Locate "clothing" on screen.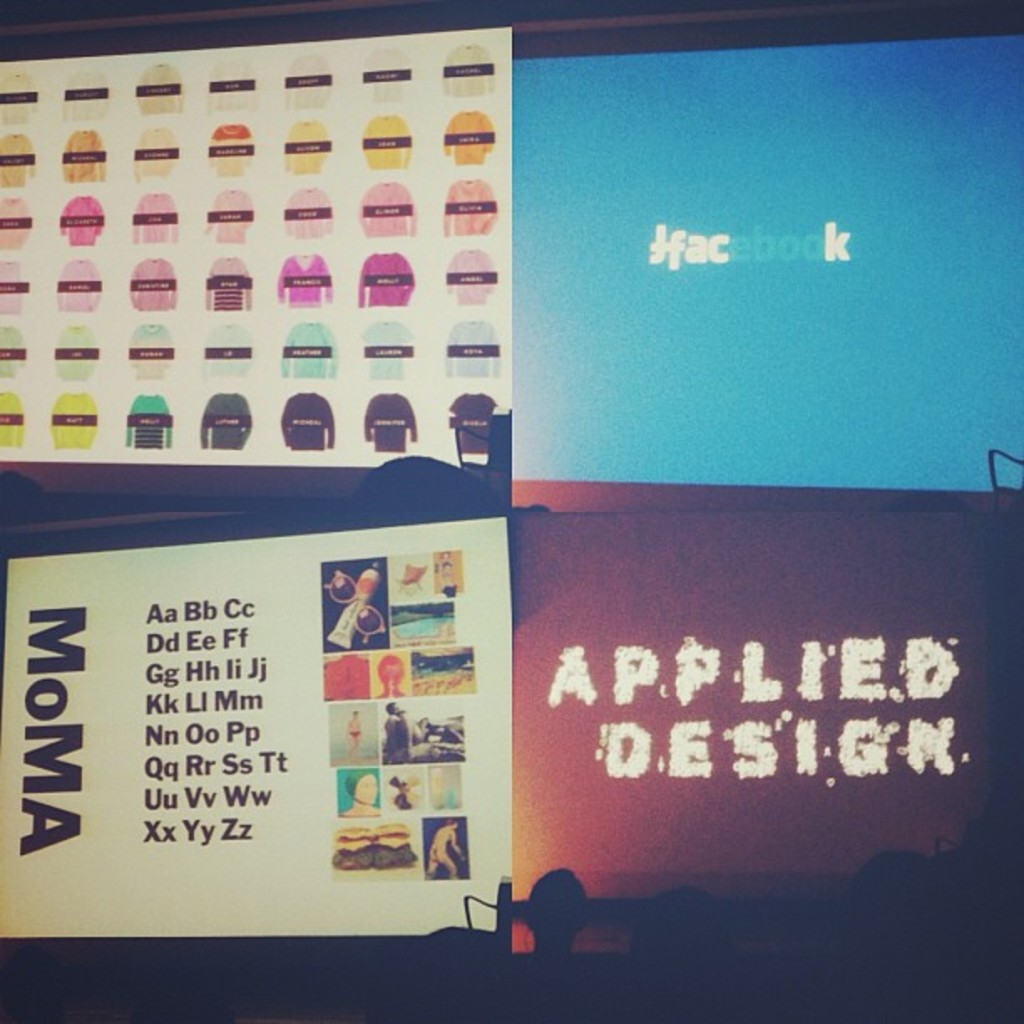
On screen at 286/187/333/241.
